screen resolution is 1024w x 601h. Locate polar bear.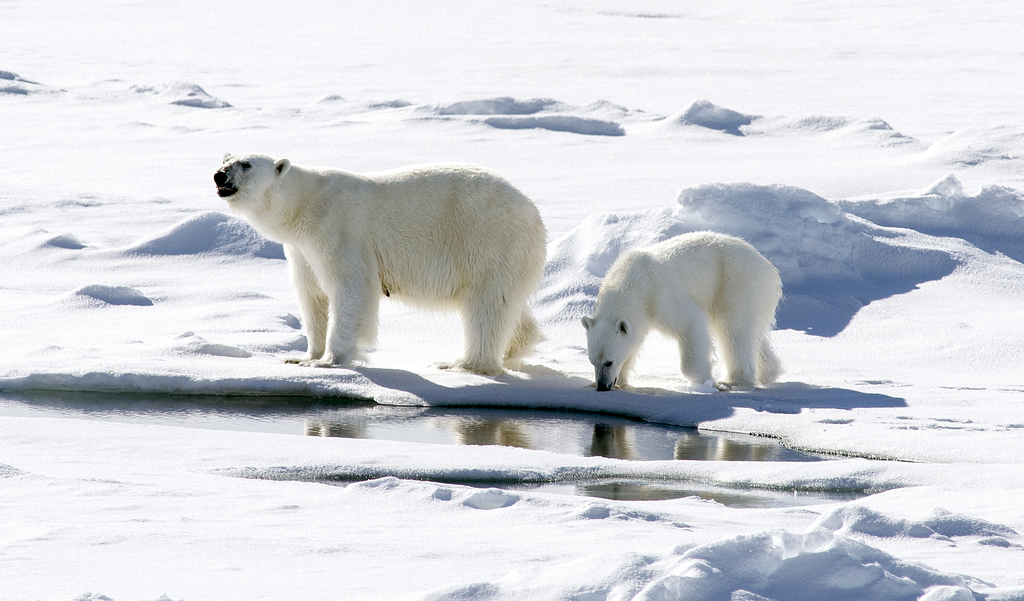
region(578, 229, 781, 390).
